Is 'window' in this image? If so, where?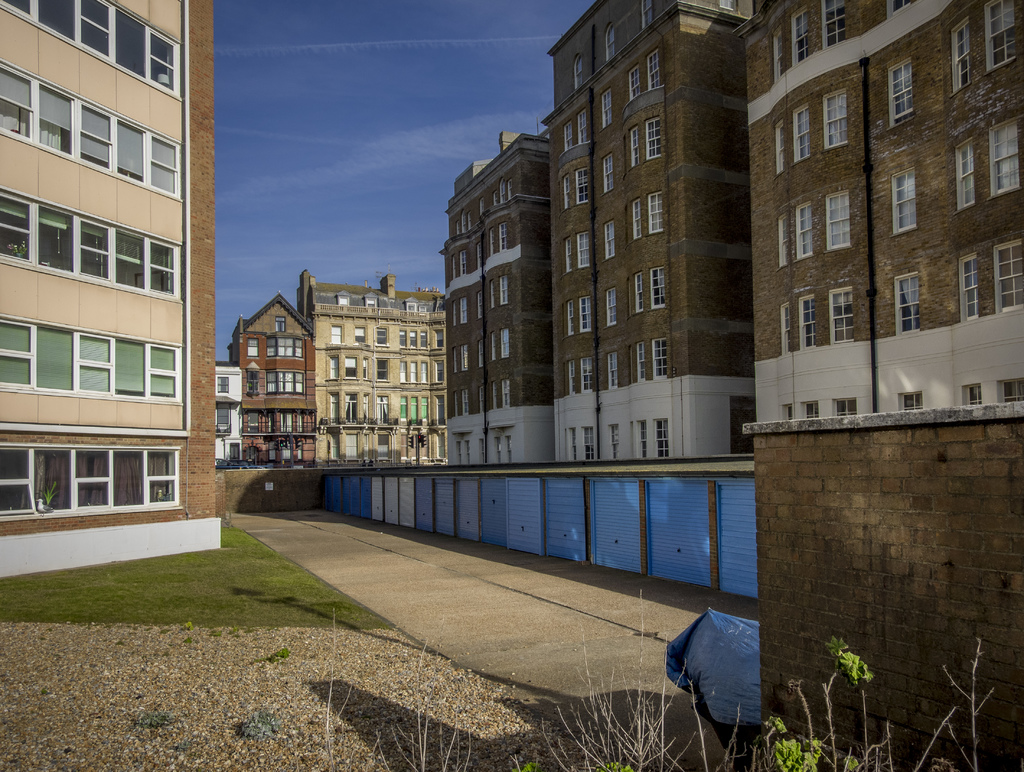
Yes, at [464,391,468,414].
